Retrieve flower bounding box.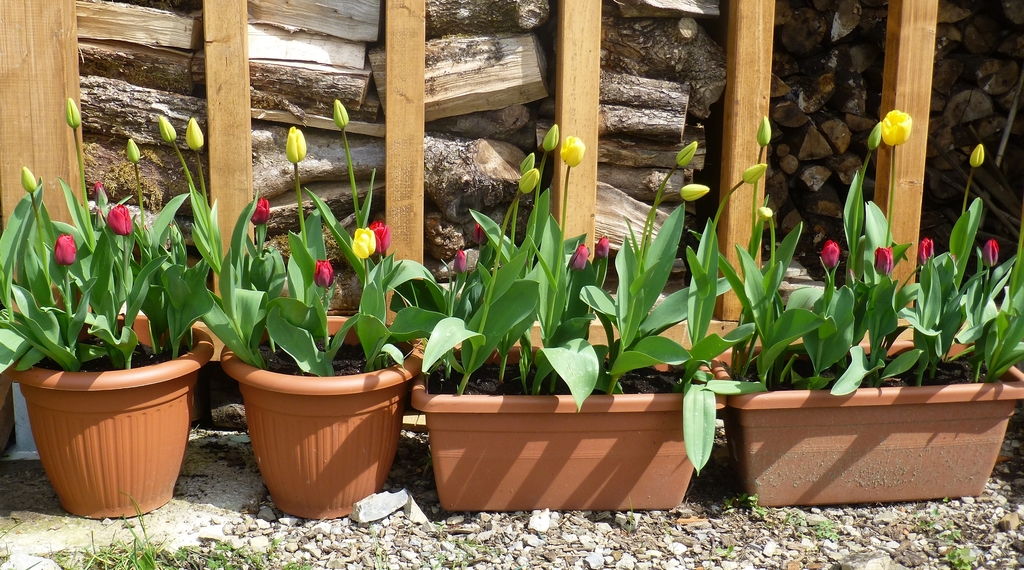
Bounding box: Rect(189, 118, 204, 144).
